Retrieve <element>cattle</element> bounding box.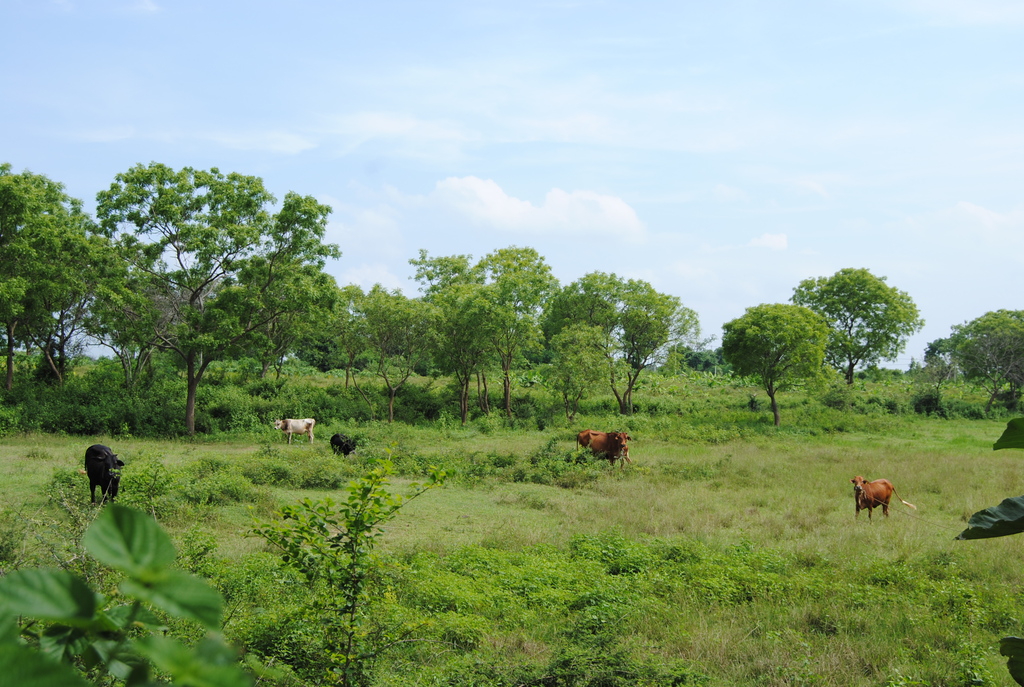
Bounding box: left=273, top=418, right=321, bottom=448.
